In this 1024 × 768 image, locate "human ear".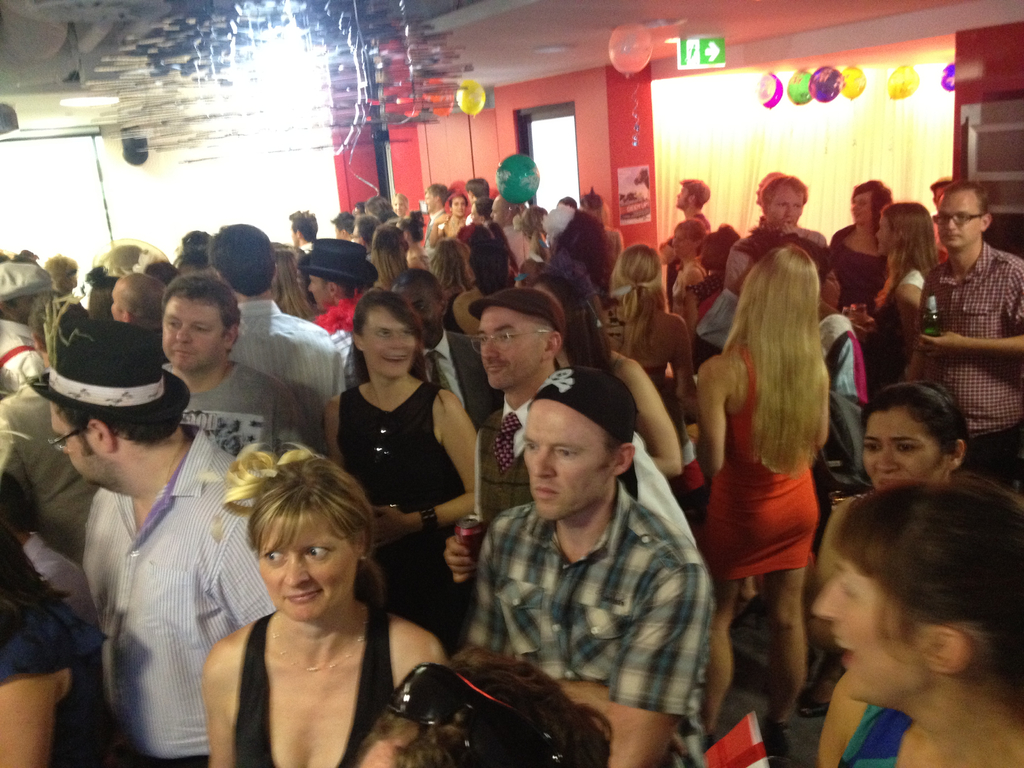
Bounding box: [223, 323, 244, 349].
